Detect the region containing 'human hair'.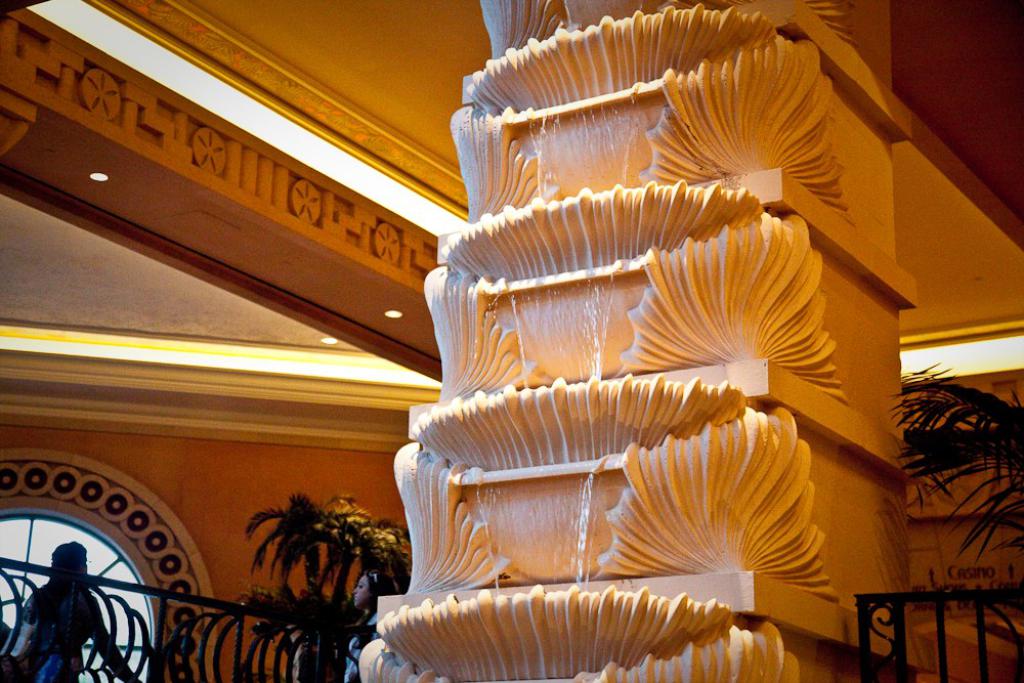
bbox(50, 537, 88, 572).
